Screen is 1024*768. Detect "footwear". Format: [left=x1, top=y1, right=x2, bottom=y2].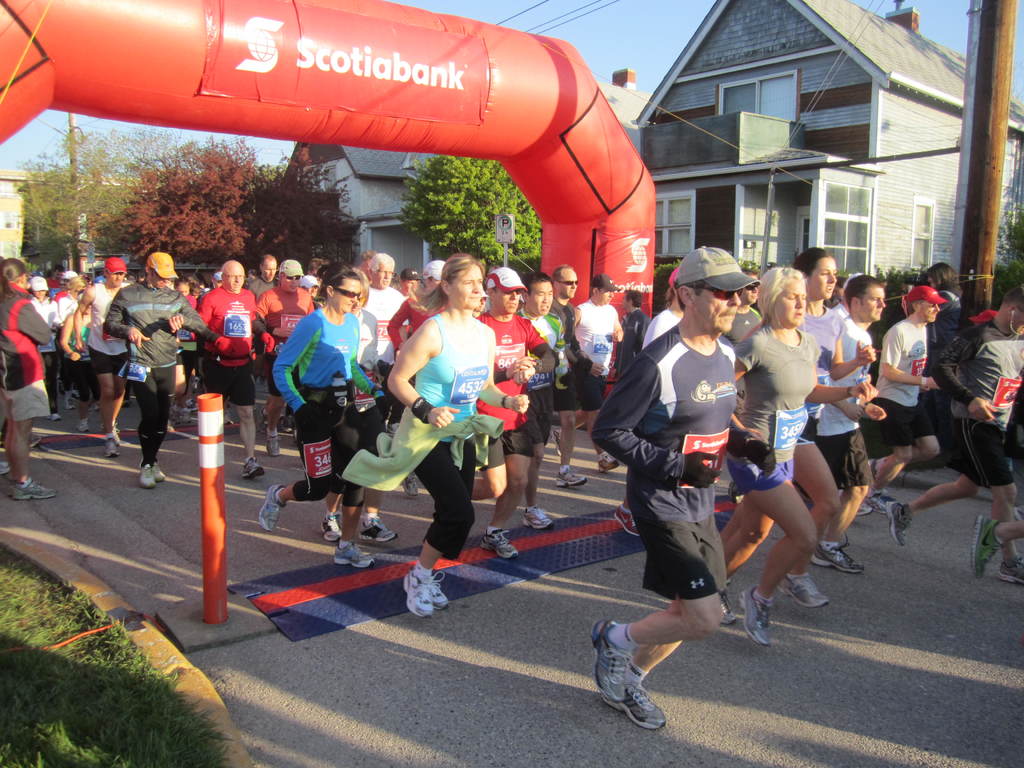
[left=857, top=499, right=871, bottom=522].
